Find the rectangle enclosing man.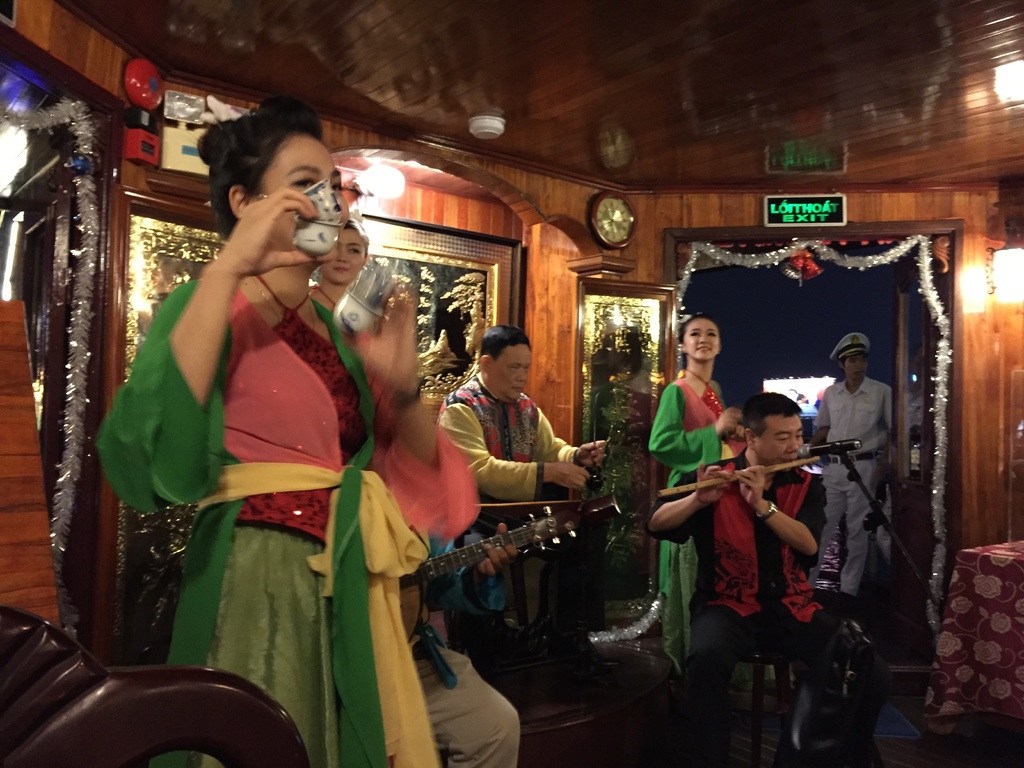
bbox=[644, 394, 837, 767].
